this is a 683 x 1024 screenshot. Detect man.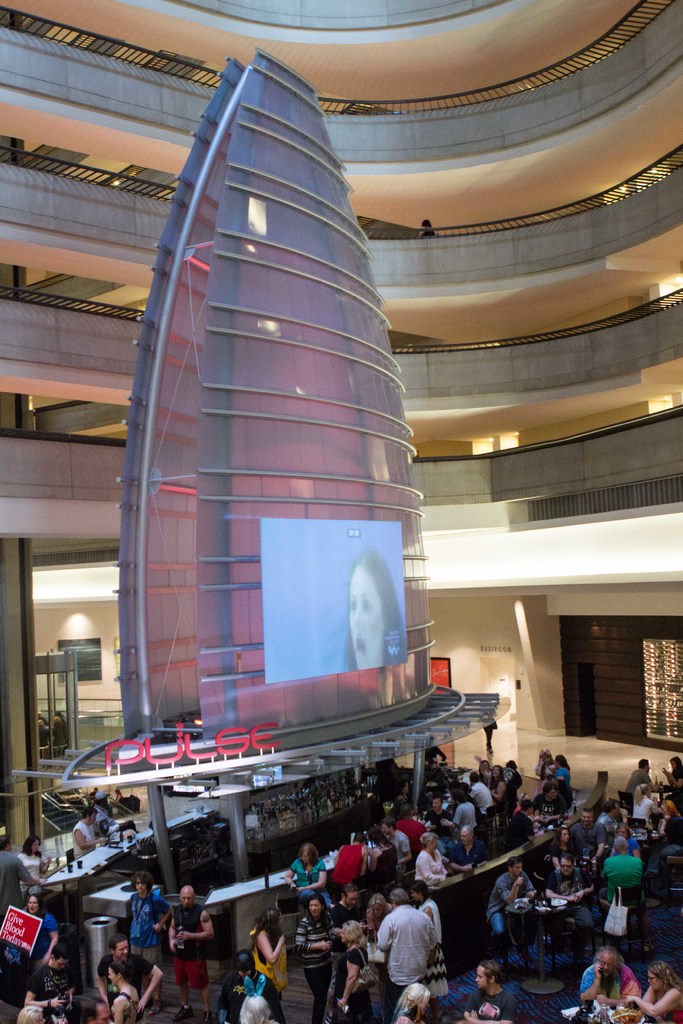
(left=463, top=959, right=521, bottom=1023).
